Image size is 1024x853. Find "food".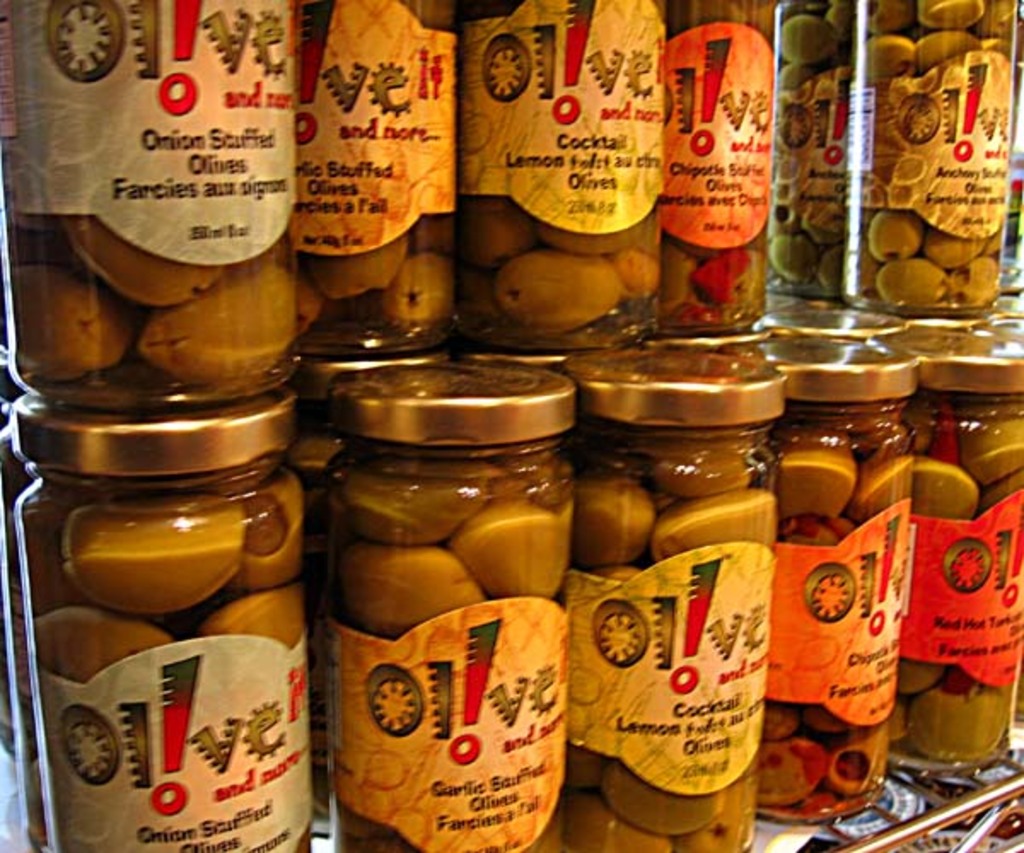
<box>976,459,1021,510</box>.
